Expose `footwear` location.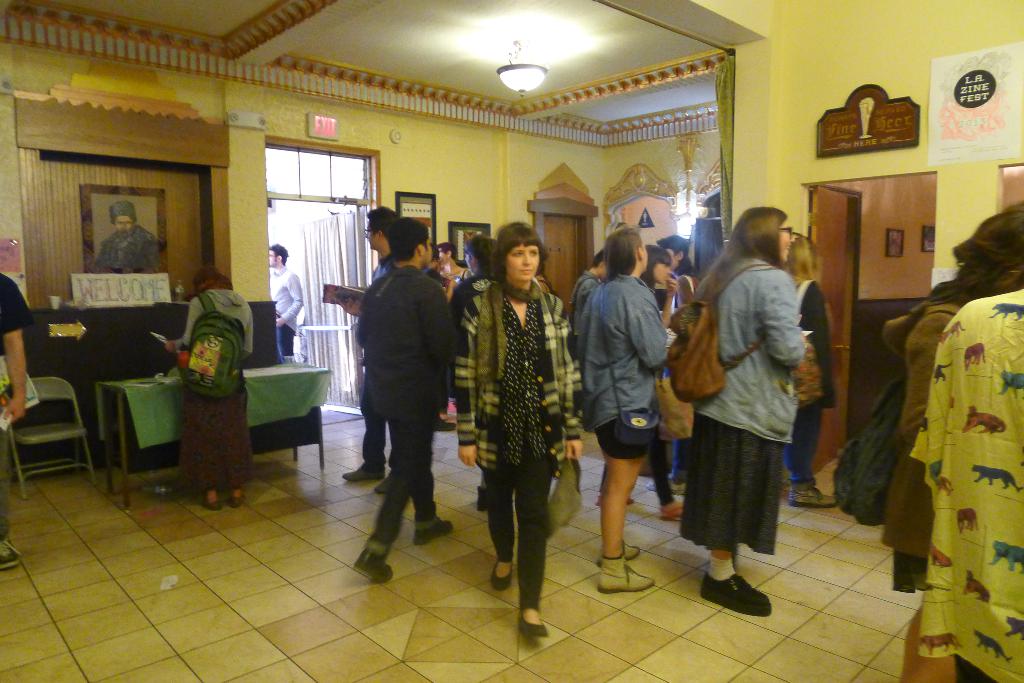
Exposed at x1=490 y1=555 x2=518 y2=591.
